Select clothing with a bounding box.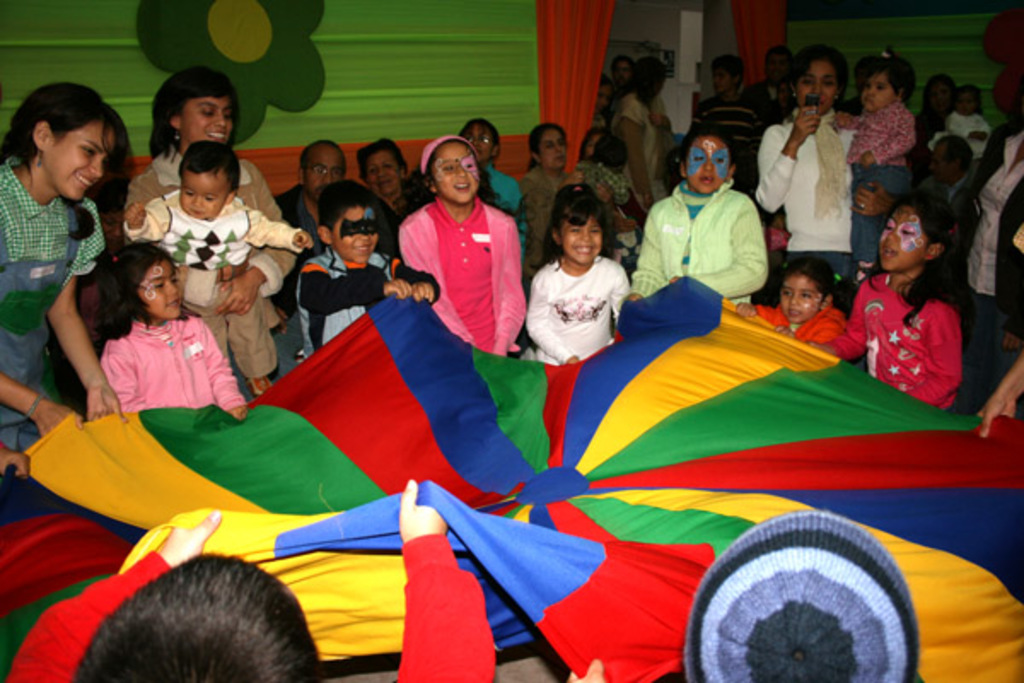
Rect(0, 531, 498, 681).
